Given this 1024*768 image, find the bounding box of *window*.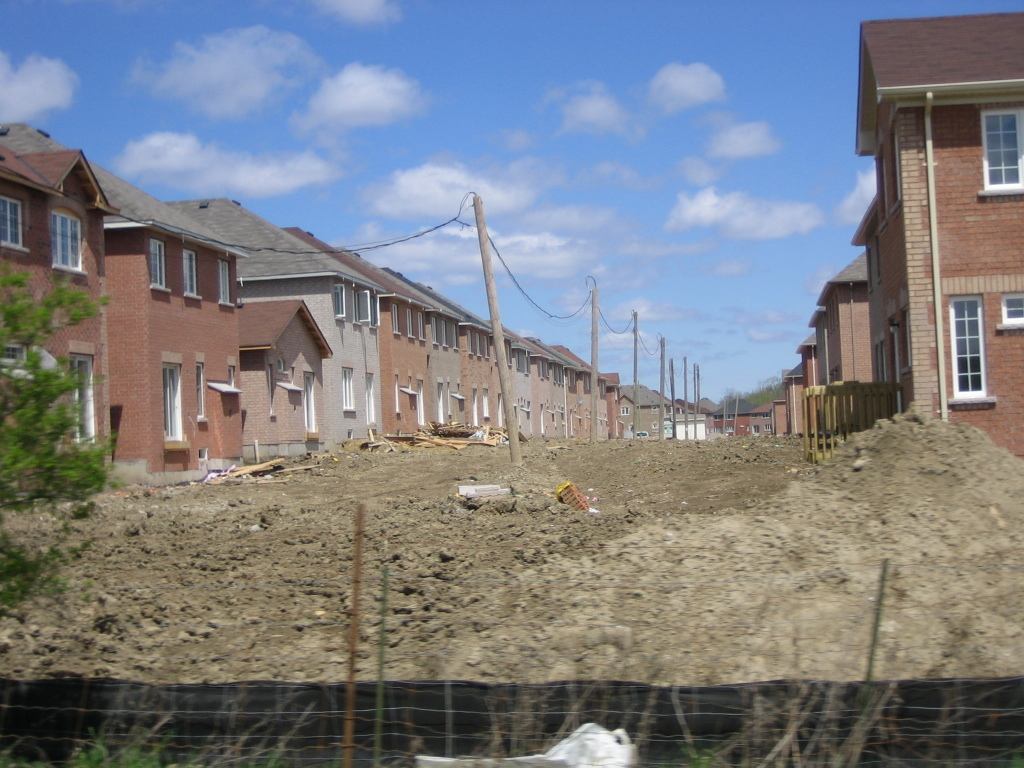
[194,354,206,422].
